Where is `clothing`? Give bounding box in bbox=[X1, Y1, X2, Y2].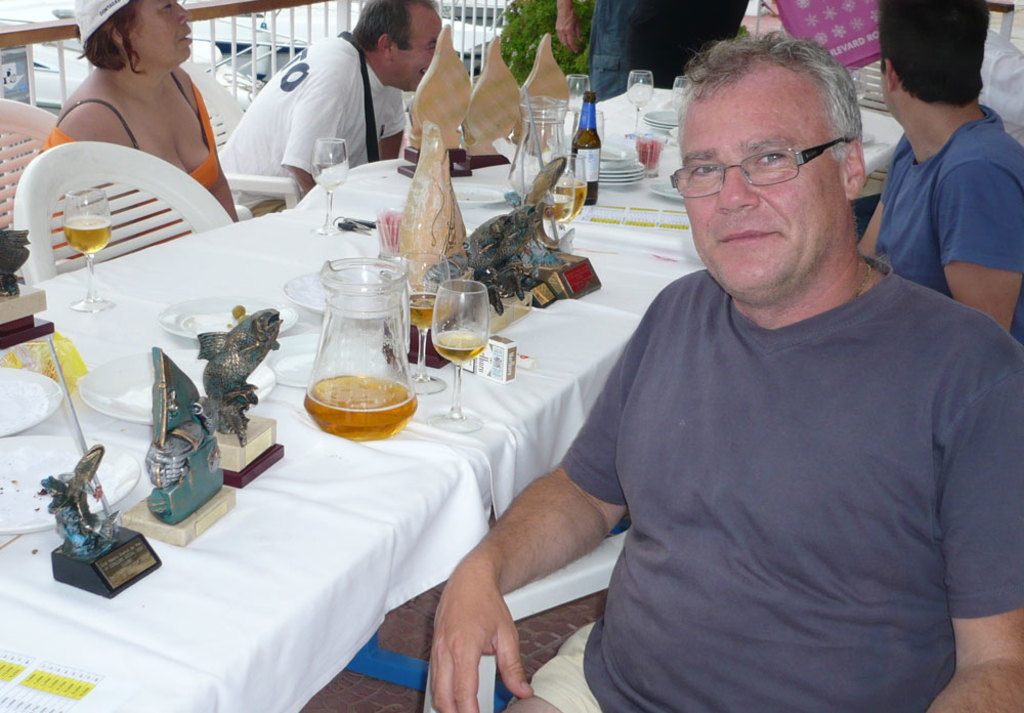
bbox=[220, 29, 408, 219].
